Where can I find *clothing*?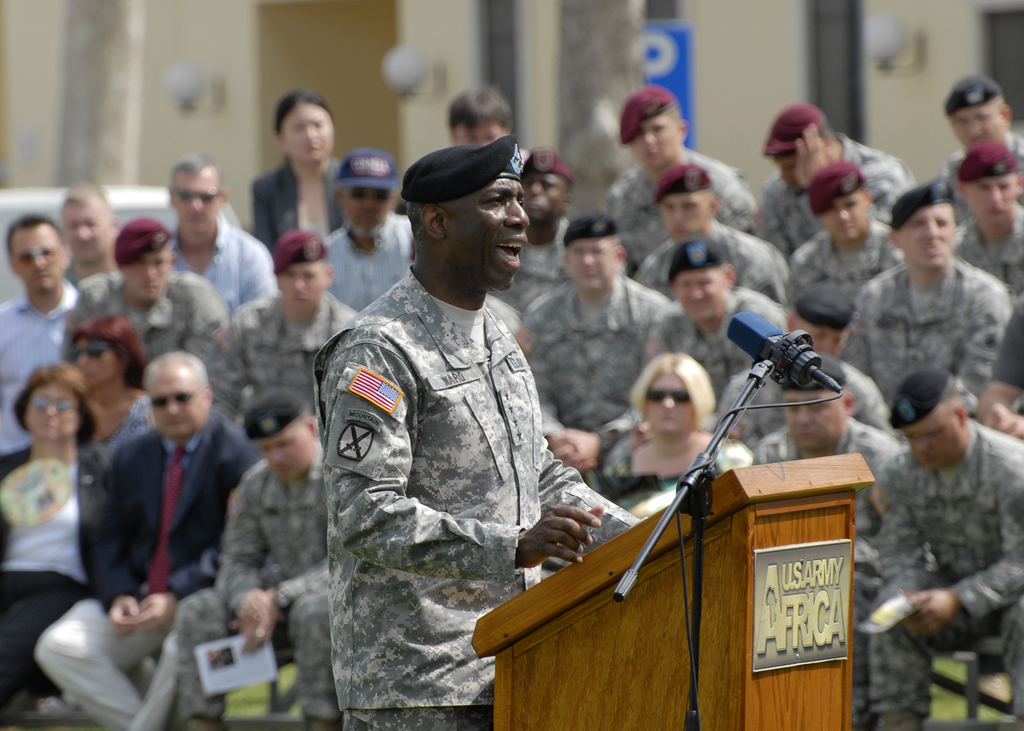
You can find it at [309,264,650,730].
